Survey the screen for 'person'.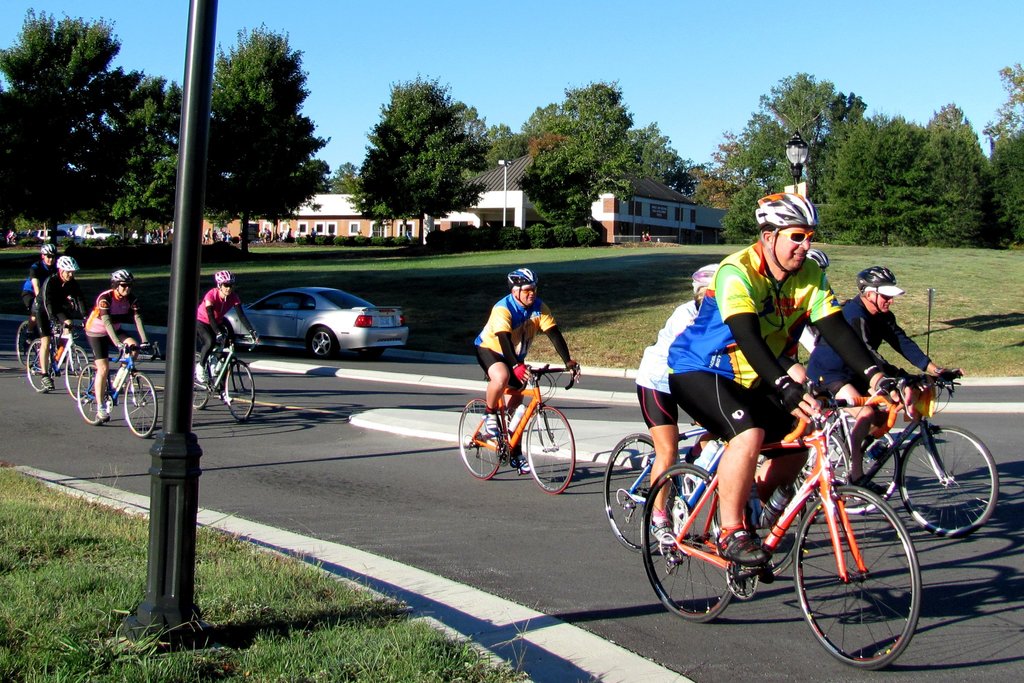
Survey found: {"x1": 473, "y1": 270, "x2": 572, "y2": 498}.
